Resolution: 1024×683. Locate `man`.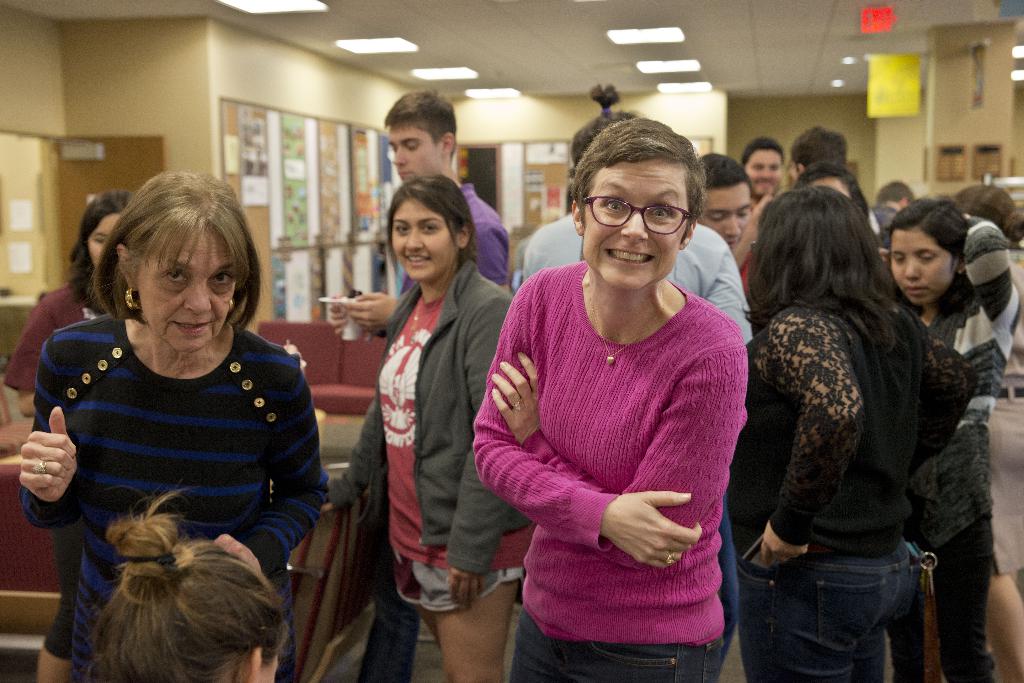
<box>745,138,781,213</box>.
